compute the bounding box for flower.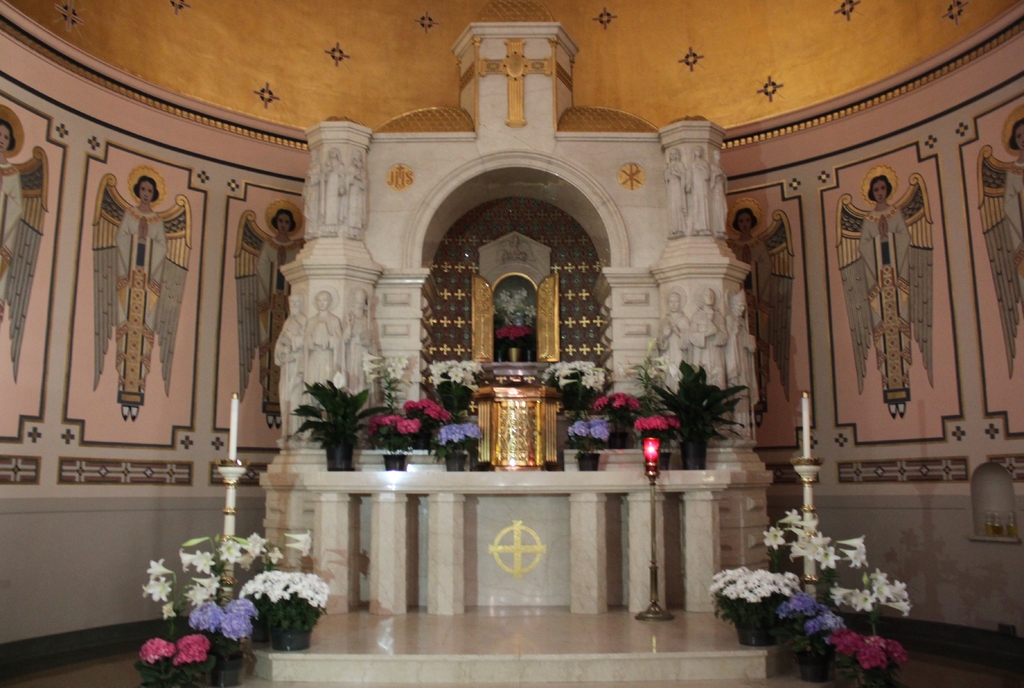
x1=283 y1=531 x2=311 y2=543.
